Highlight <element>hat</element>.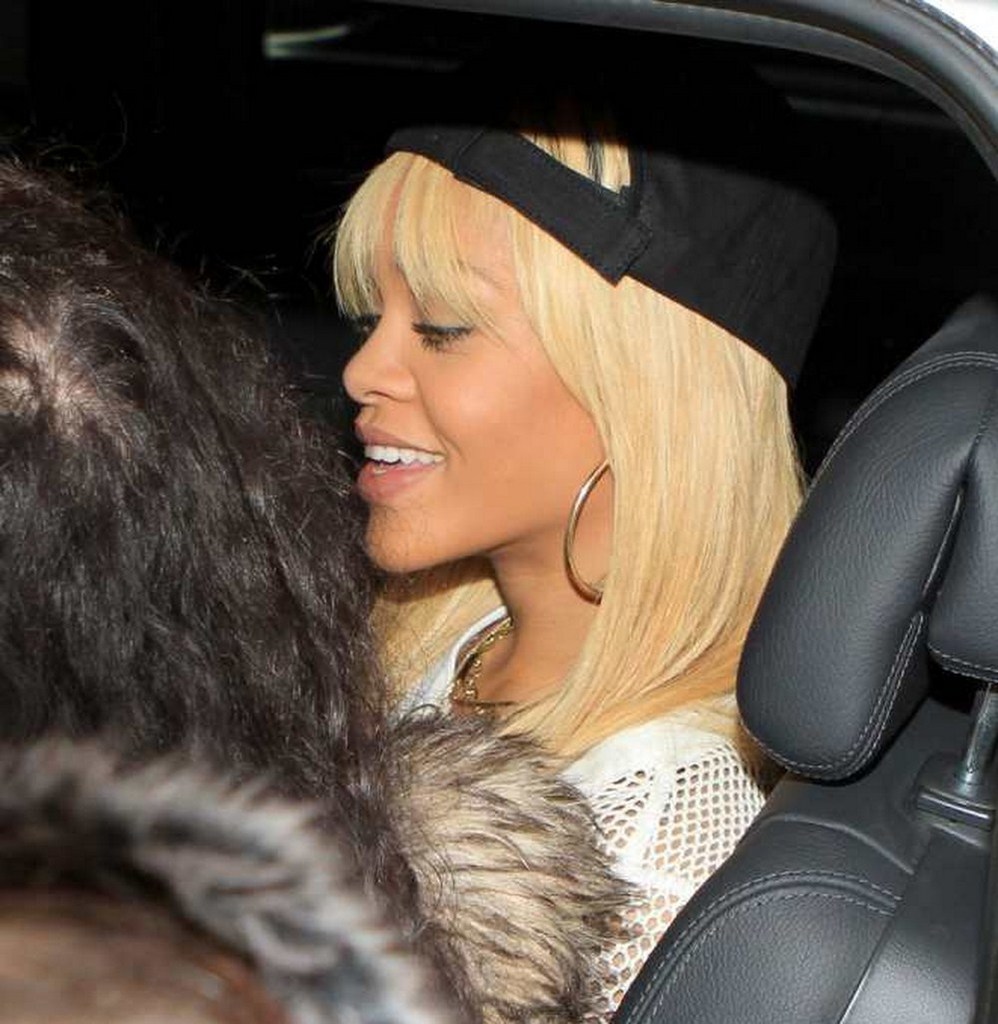
Highlighted region: BBox(387, 99, 838, 386).
